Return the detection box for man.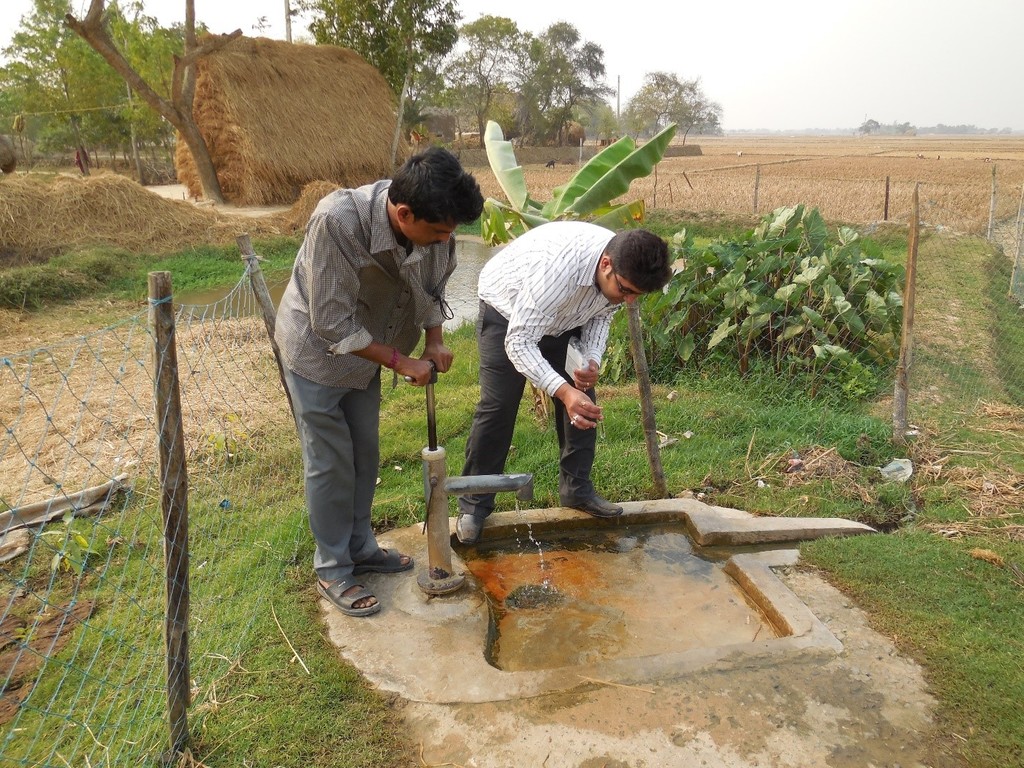
{"left": 455, "top": 220, "right": 672, "bottom": 545}.
